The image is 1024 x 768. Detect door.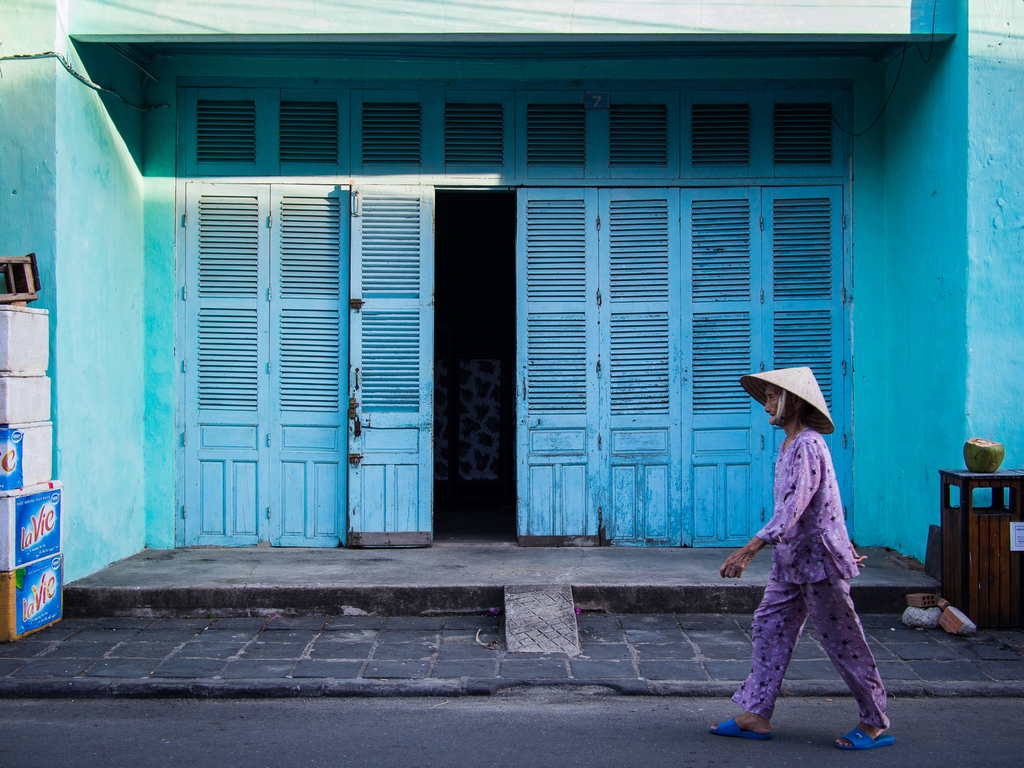
Detection: [518,188,604,547].
